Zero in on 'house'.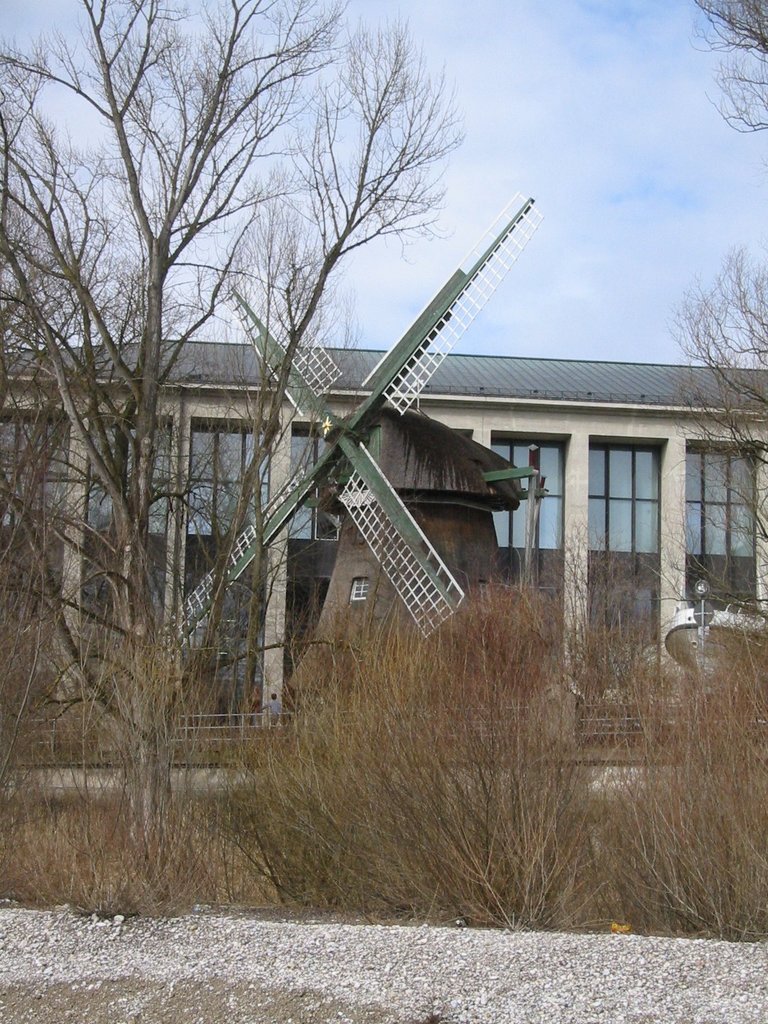
Zeroed in: (x1=0, y1=344, x2=767, y2=762).
